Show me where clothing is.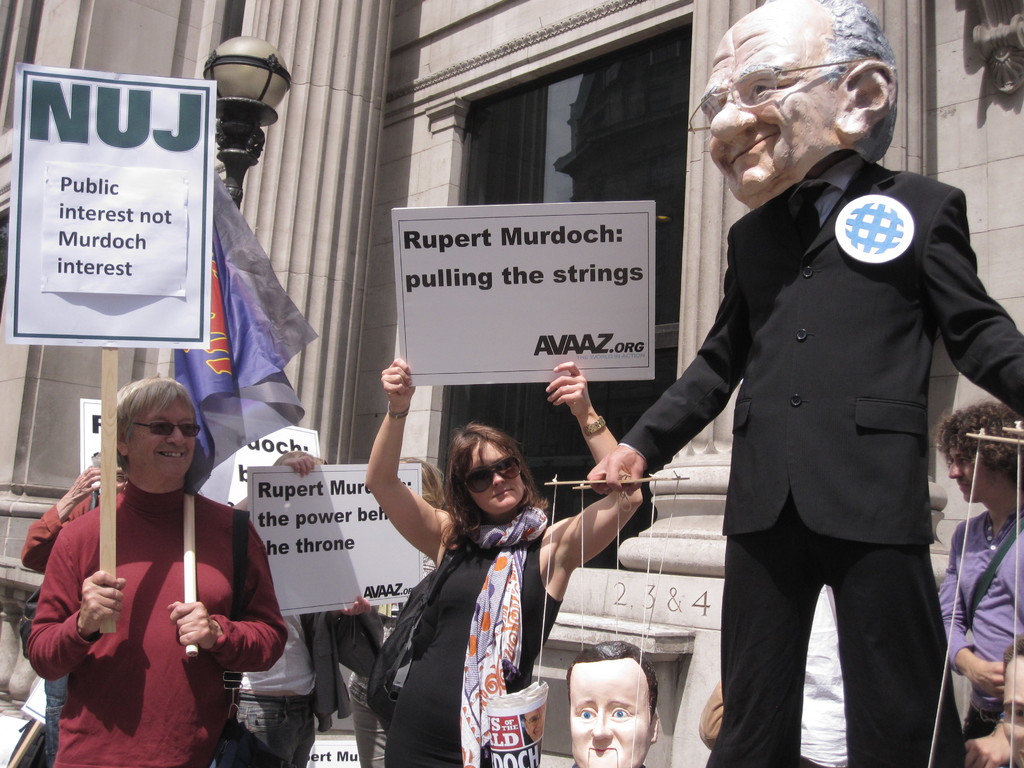
clothing is at locate(23, 478, 125, 755).
